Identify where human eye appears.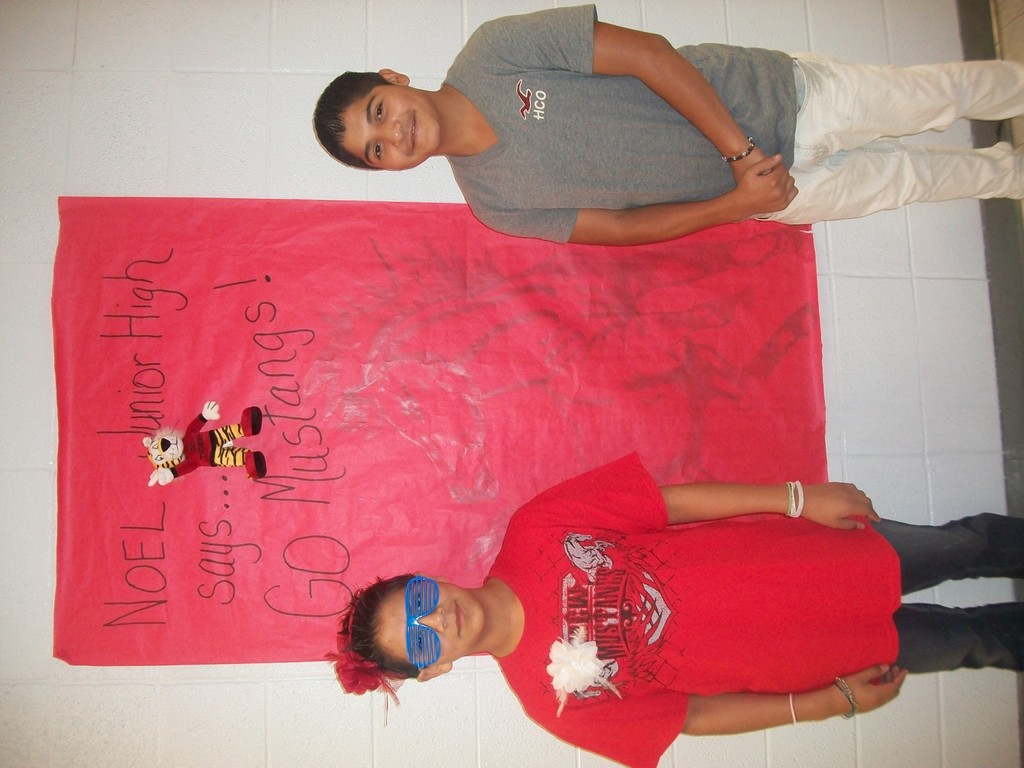
Appears at x1=414 y1=628 x2=425 y2=651.
